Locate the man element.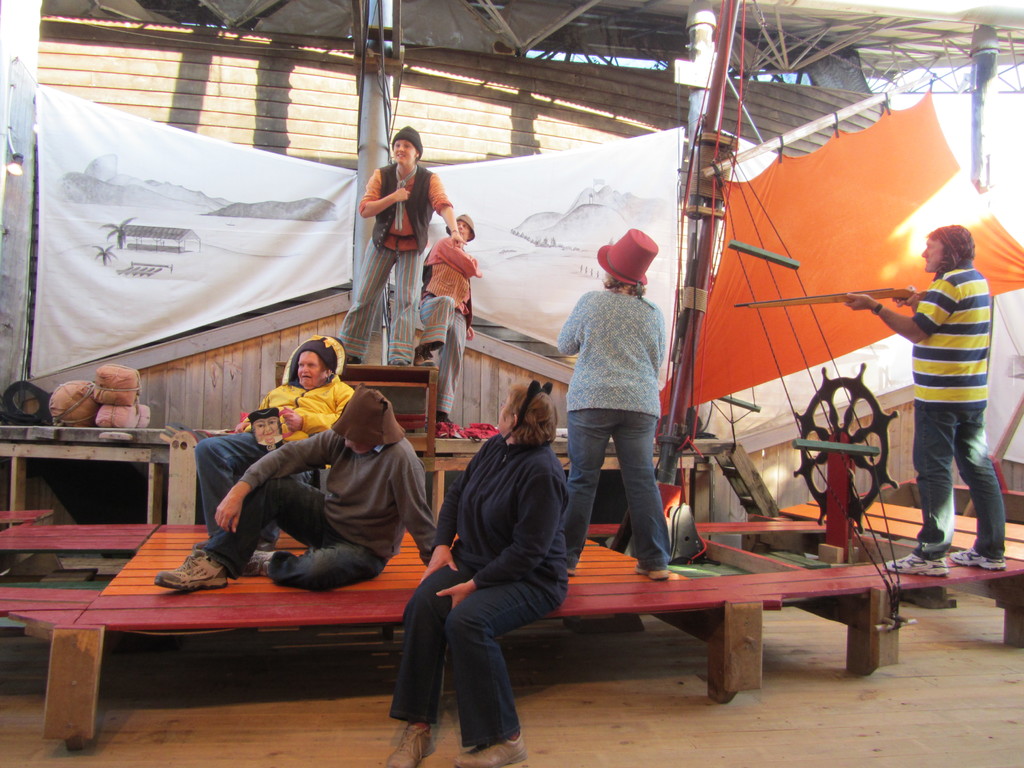
Element bbox: bbox=(412, 211, 481, 428).
